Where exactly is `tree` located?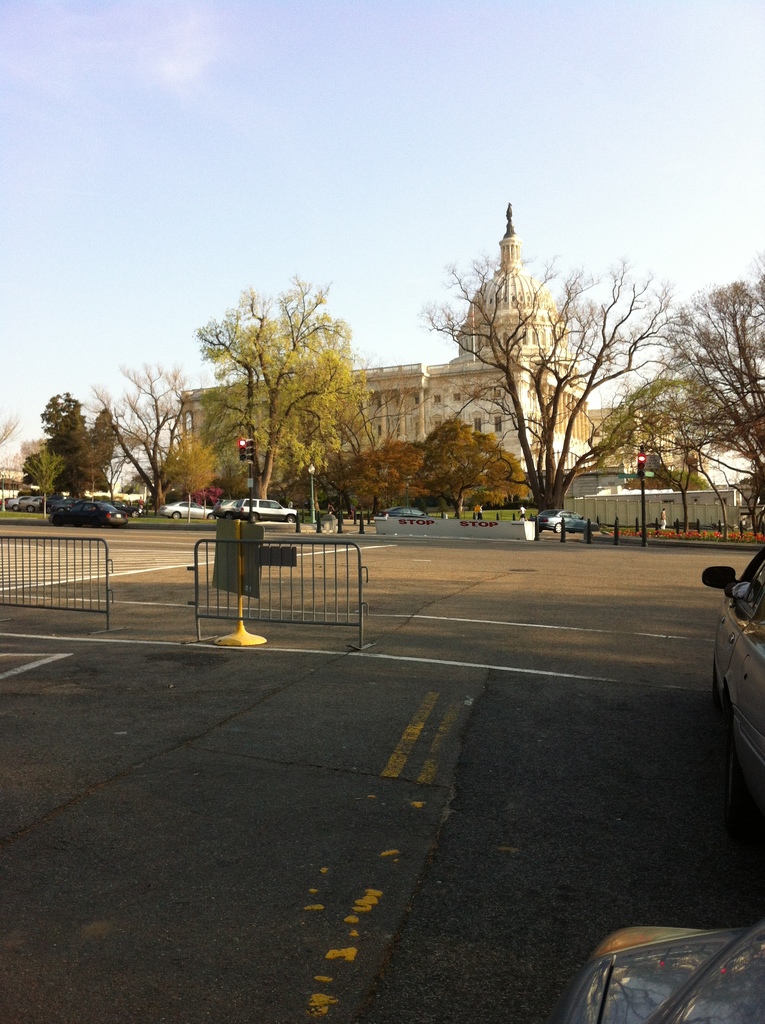
Its bounding box is Rect(35, 383, 94, 514).
